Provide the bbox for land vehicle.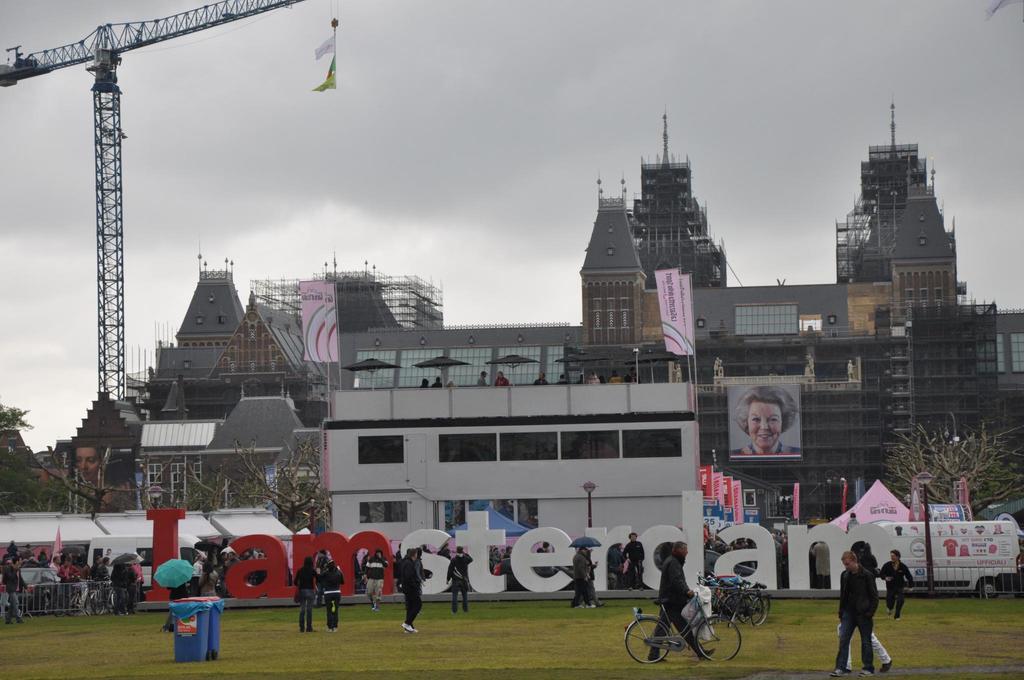
region(86, 537, 211, 587).
